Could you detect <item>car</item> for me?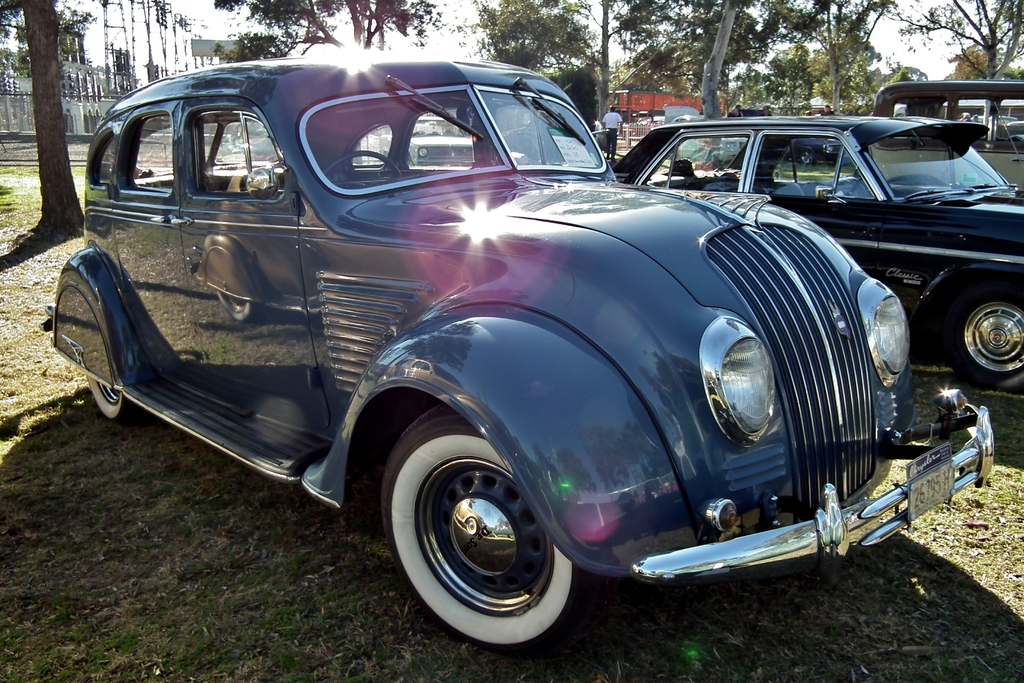
Detection result: box(34, 42, 998, 654).
